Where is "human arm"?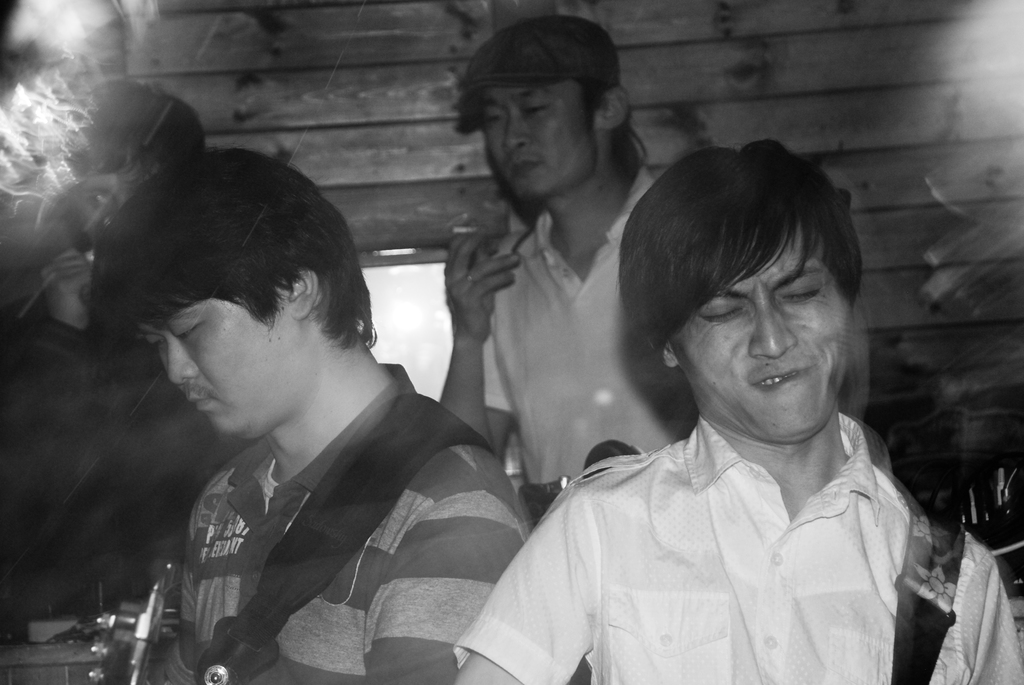
bbox=[369, 489, 528, 684].
